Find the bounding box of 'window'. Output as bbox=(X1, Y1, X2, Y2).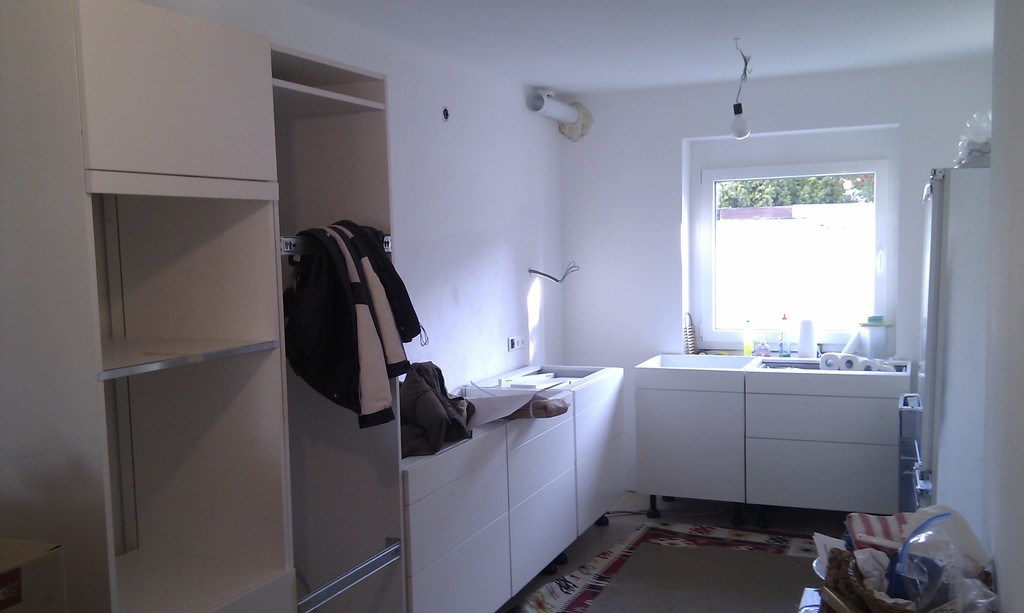
bbox=(691, 105, 904, 356).
